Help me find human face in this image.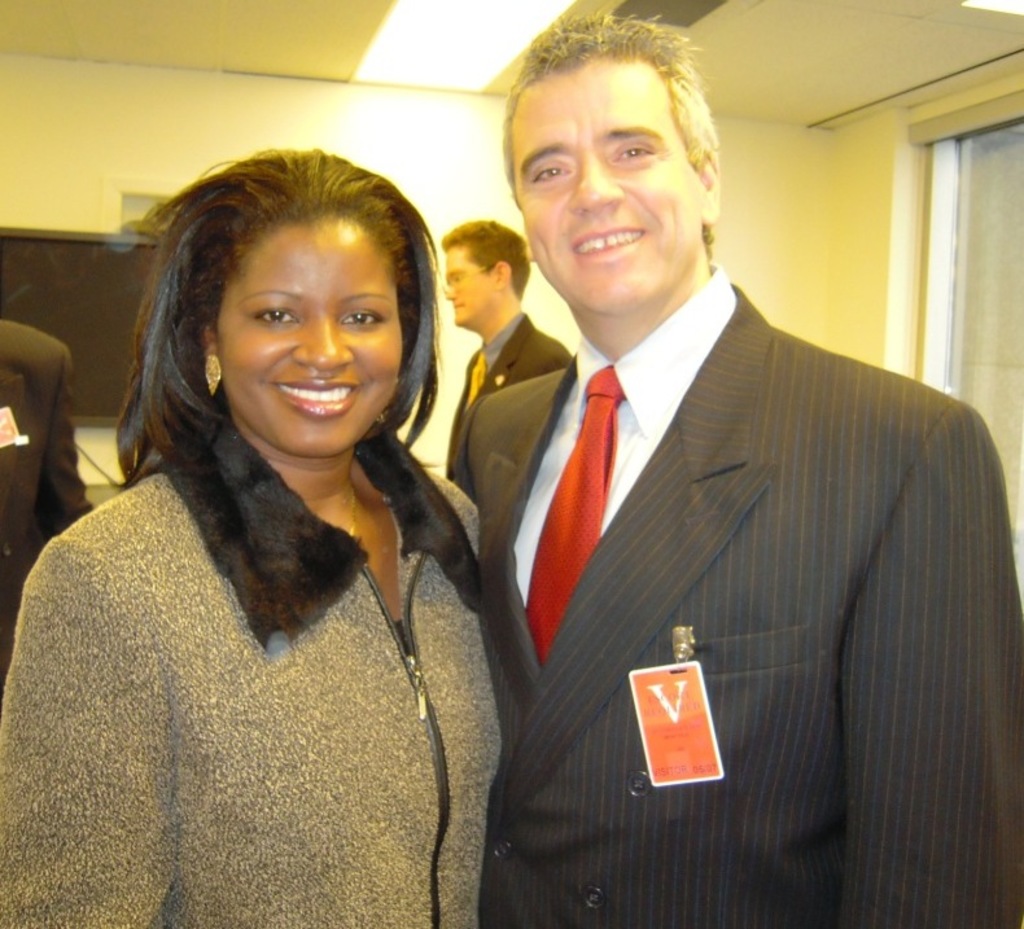
Found it: x1=213 y1=215 x2=401 y2=459.
